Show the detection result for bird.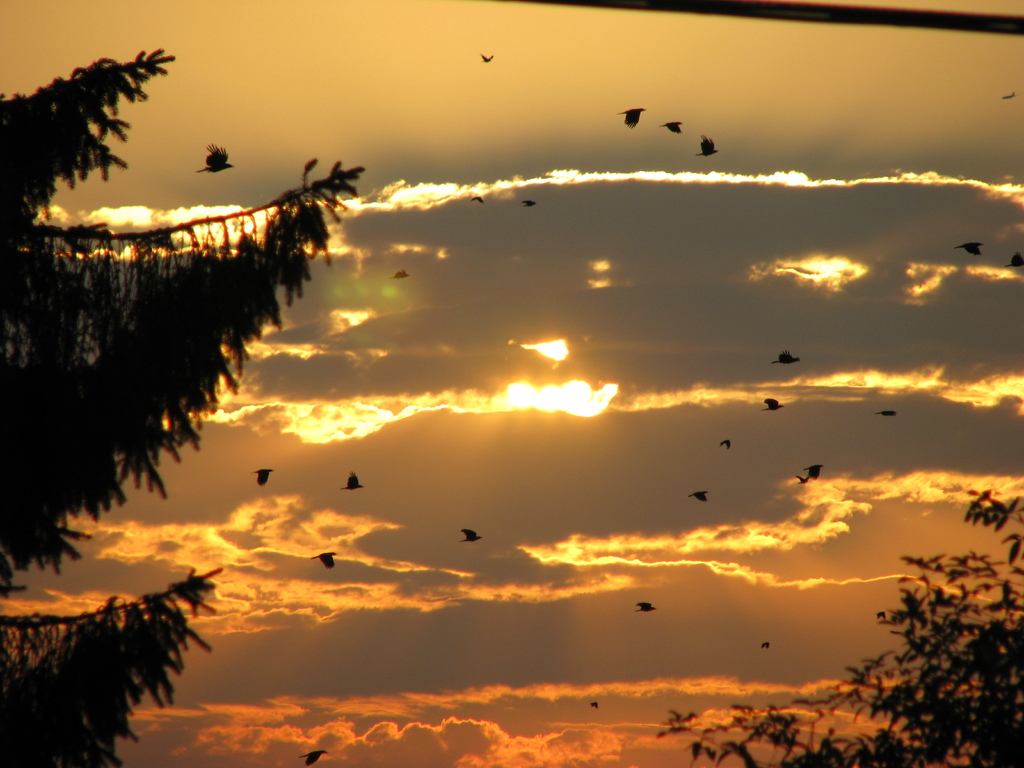
box=[716, 441, 728, 452].
